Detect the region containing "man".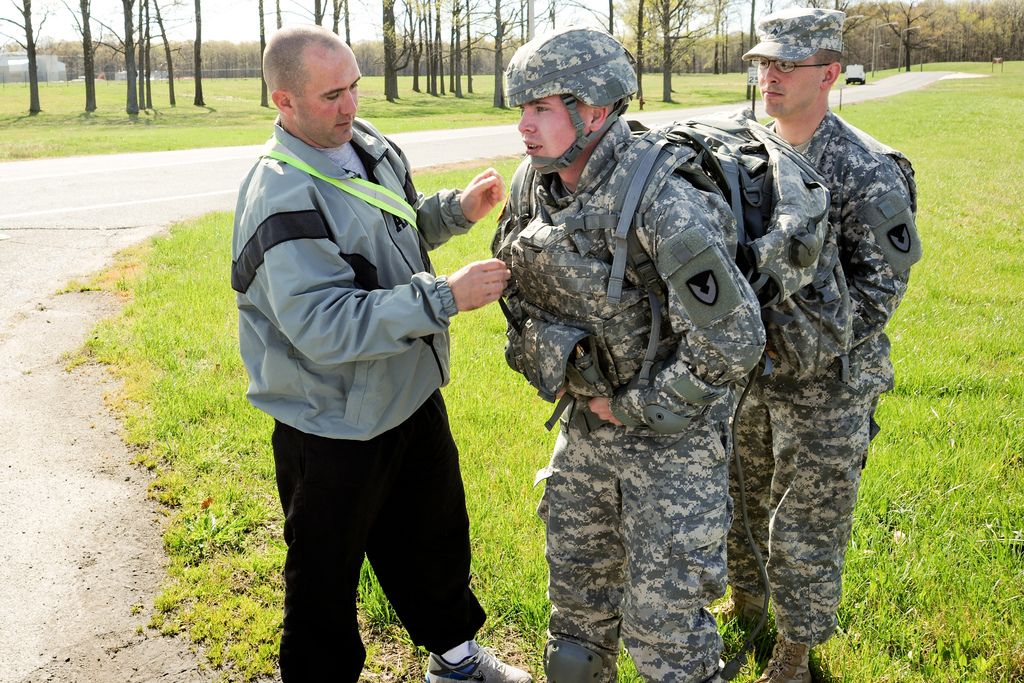
box(212, 24, 489, 679).
